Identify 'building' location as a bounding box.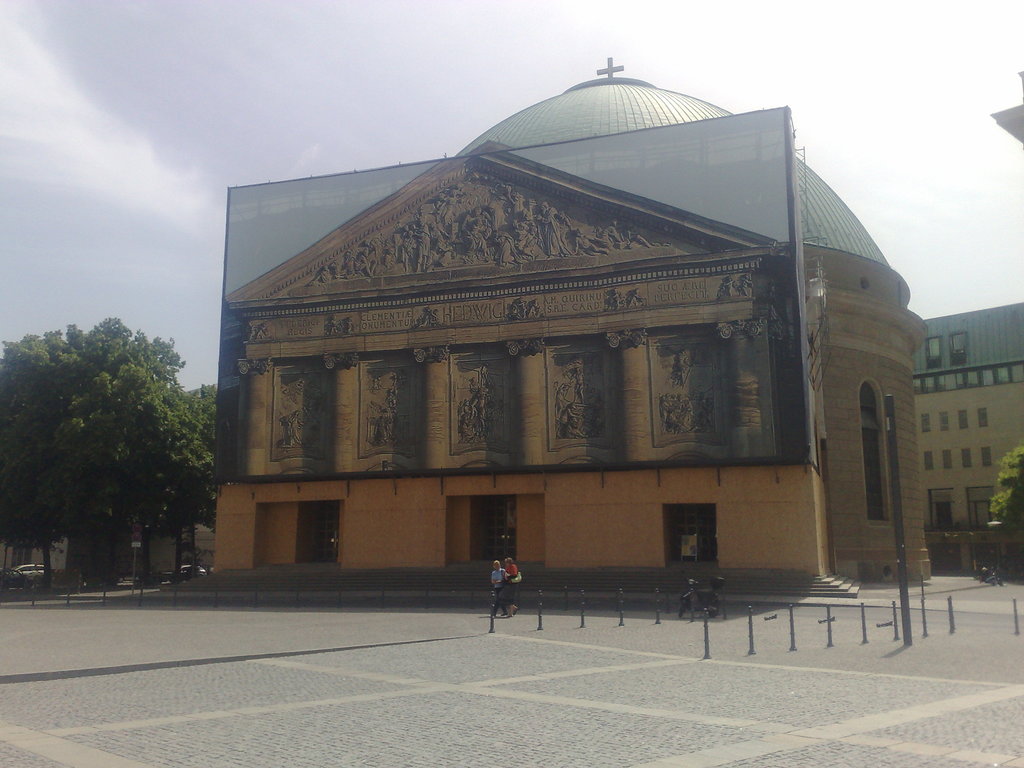
[x1=7, y1=385, x2=214, y2=570].
